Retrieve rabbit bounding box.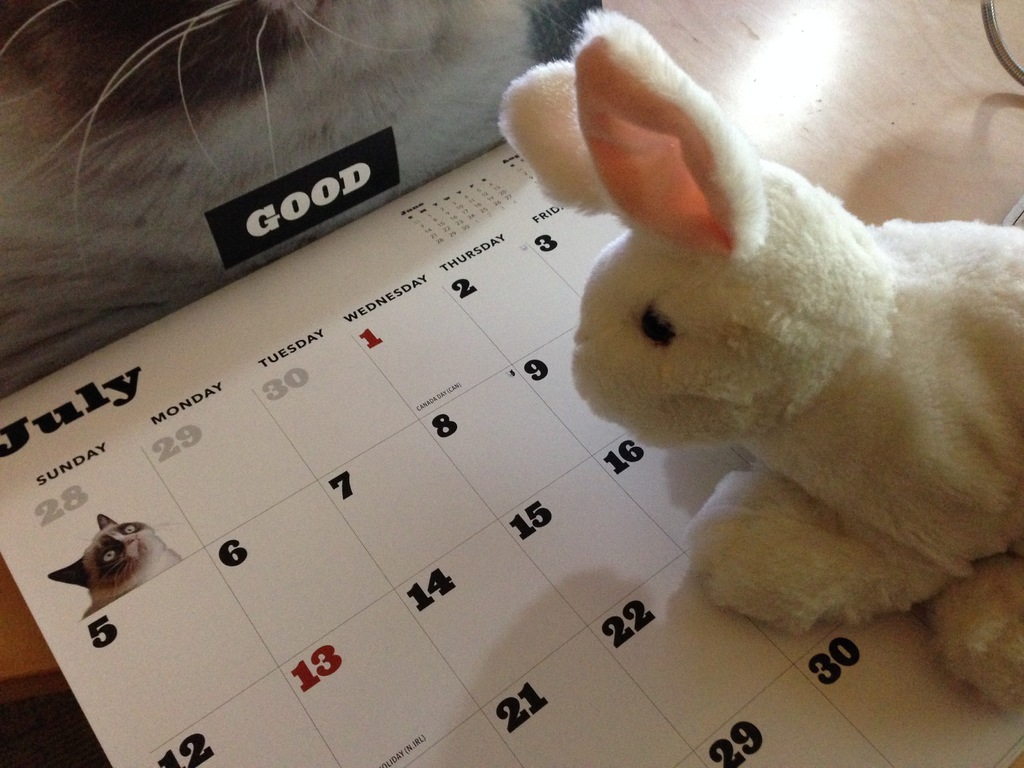
Bounding box: (499,10,1023,716).
